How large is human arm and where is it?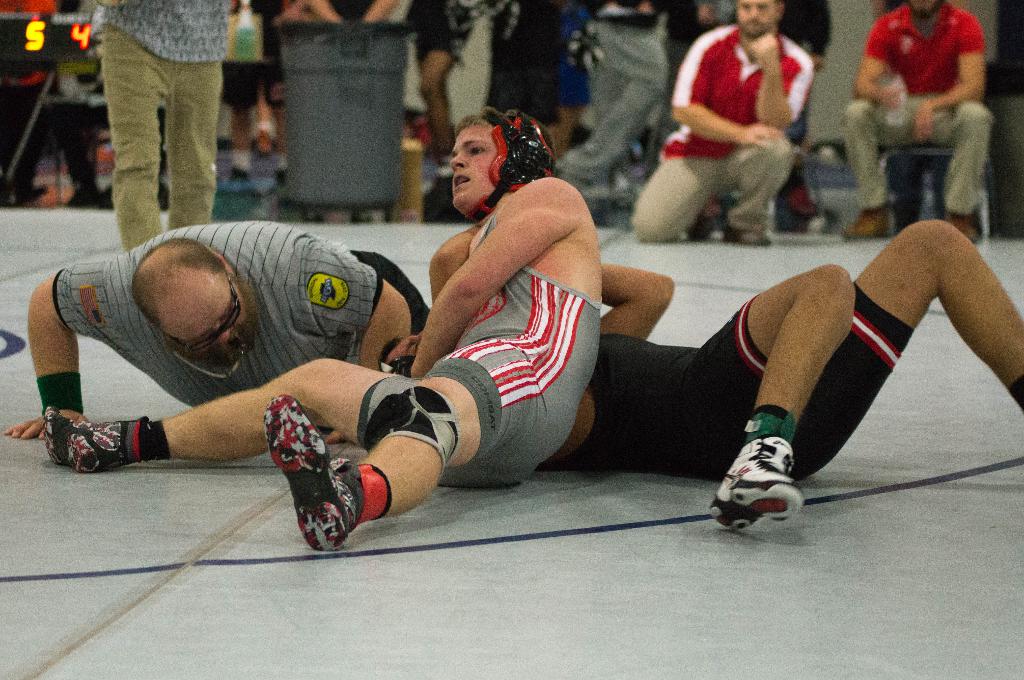
Bounding box: (598, 261, 676, 337).
